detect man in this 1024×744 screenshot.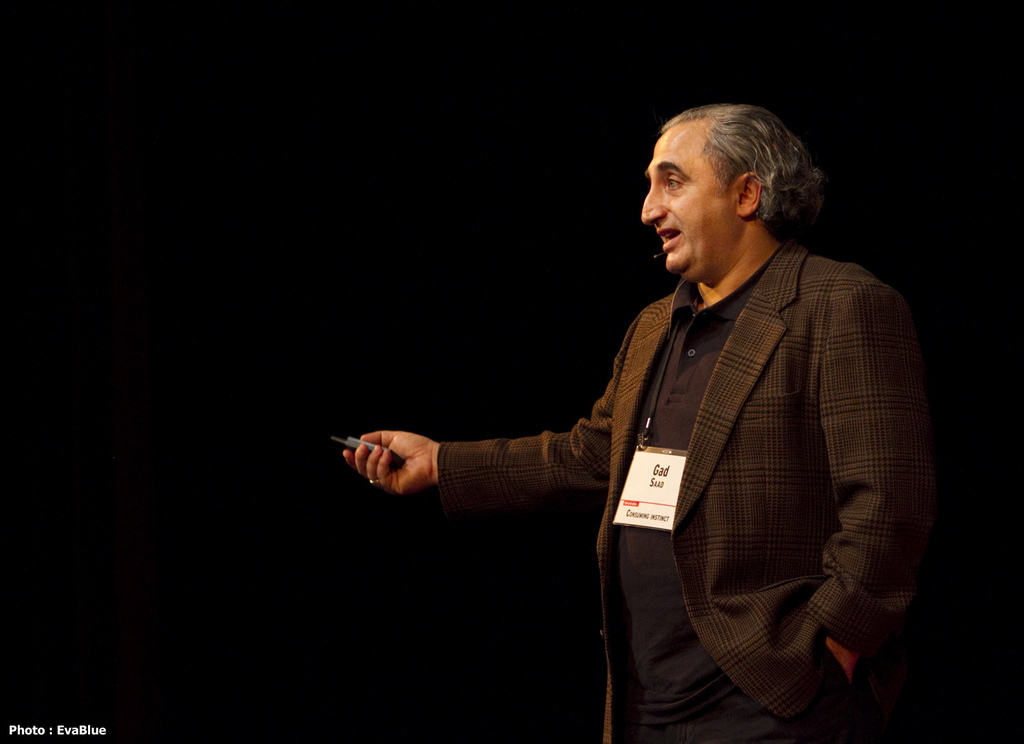
Detection: x1=385, y1=85, x2=934, y2=704.
